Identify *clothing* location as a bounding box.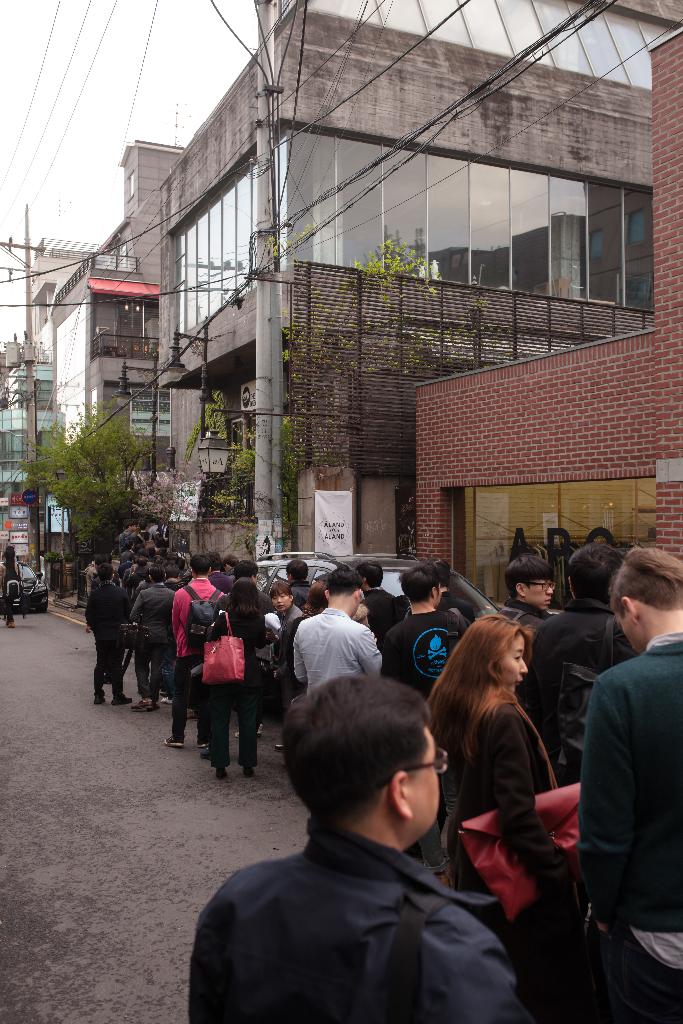
518,592,620,767.
